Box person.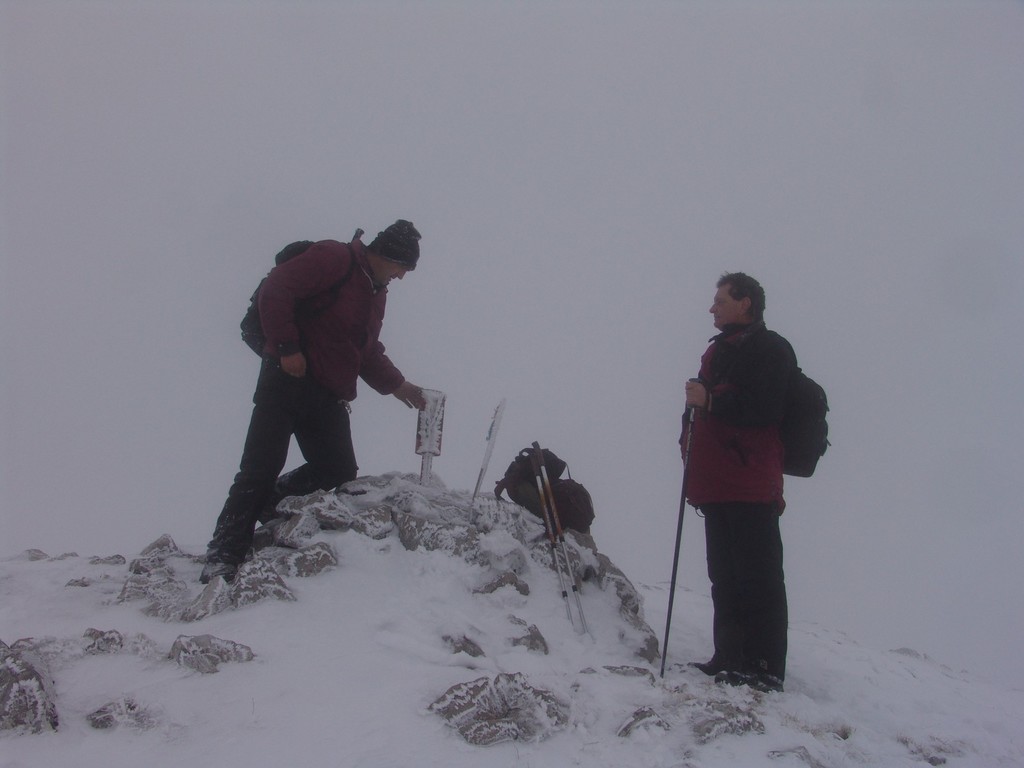
bbox=(671, 253, 830, 715).
